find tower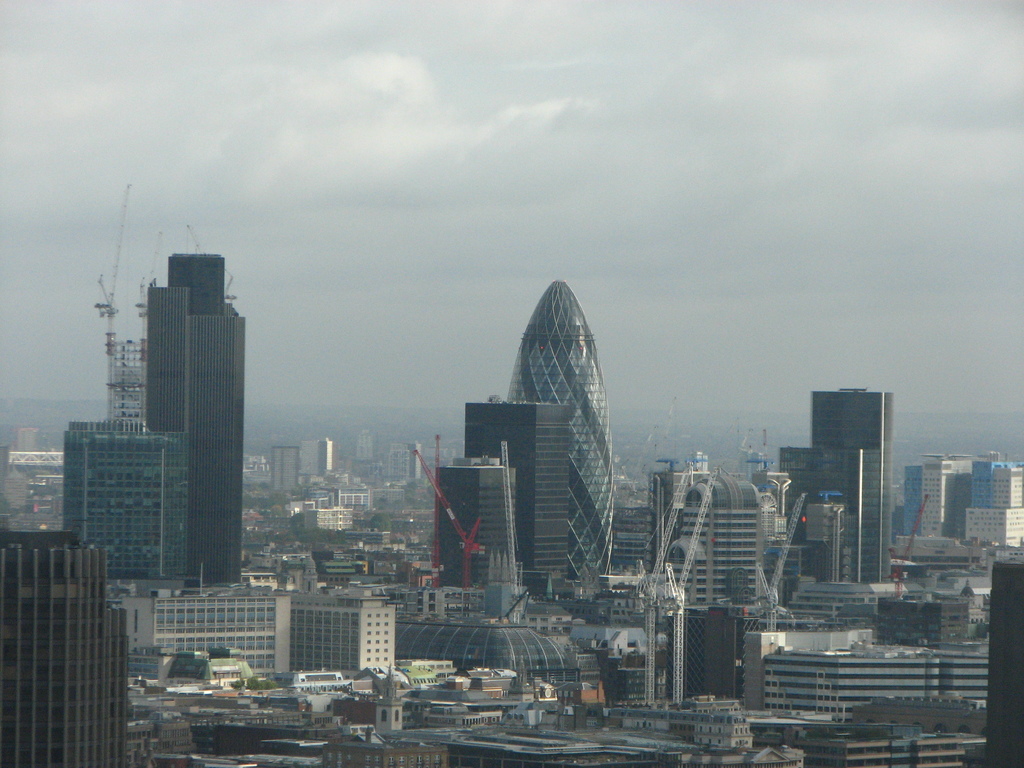
{"left": 873, "top": 588, "right": 972, "bottom": 648}
